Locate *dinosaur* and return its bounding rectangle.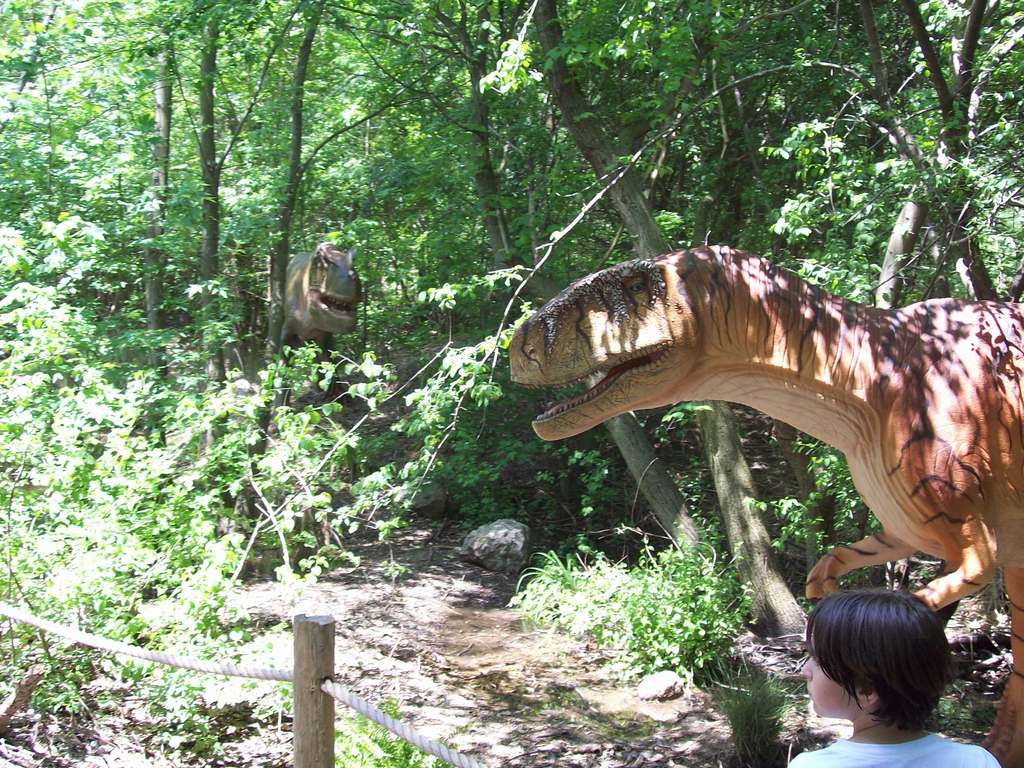
[x1=507, y1=239, x2=1023, y2=767].
